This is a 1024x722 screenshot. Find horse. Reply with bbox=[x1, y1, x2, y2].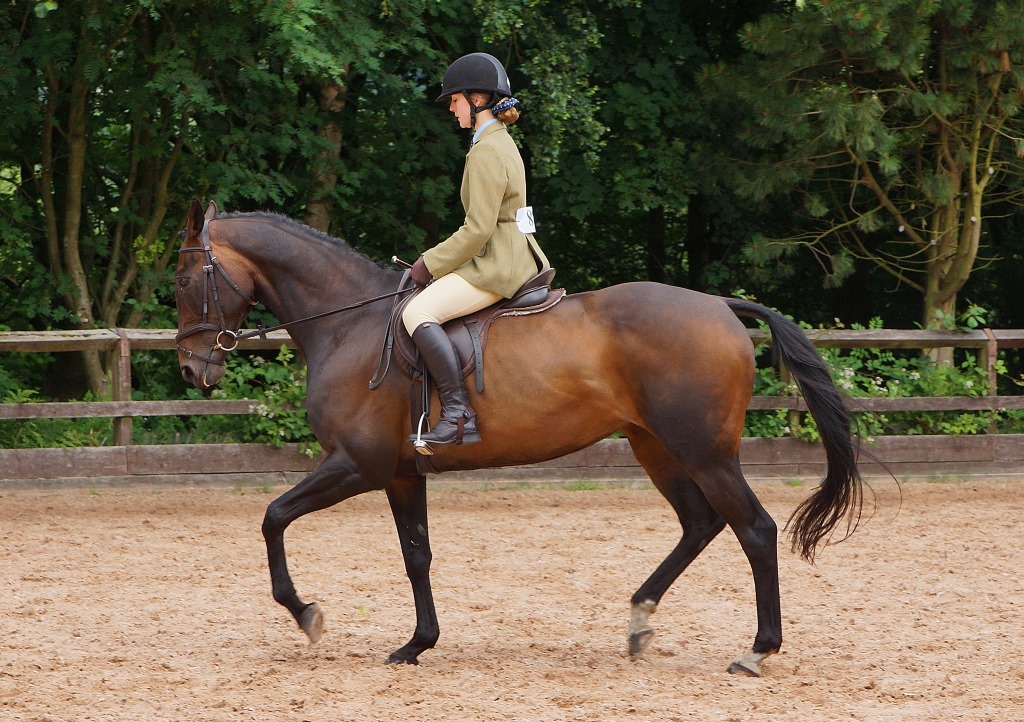
bbox=[170, 196, 900, 678].
